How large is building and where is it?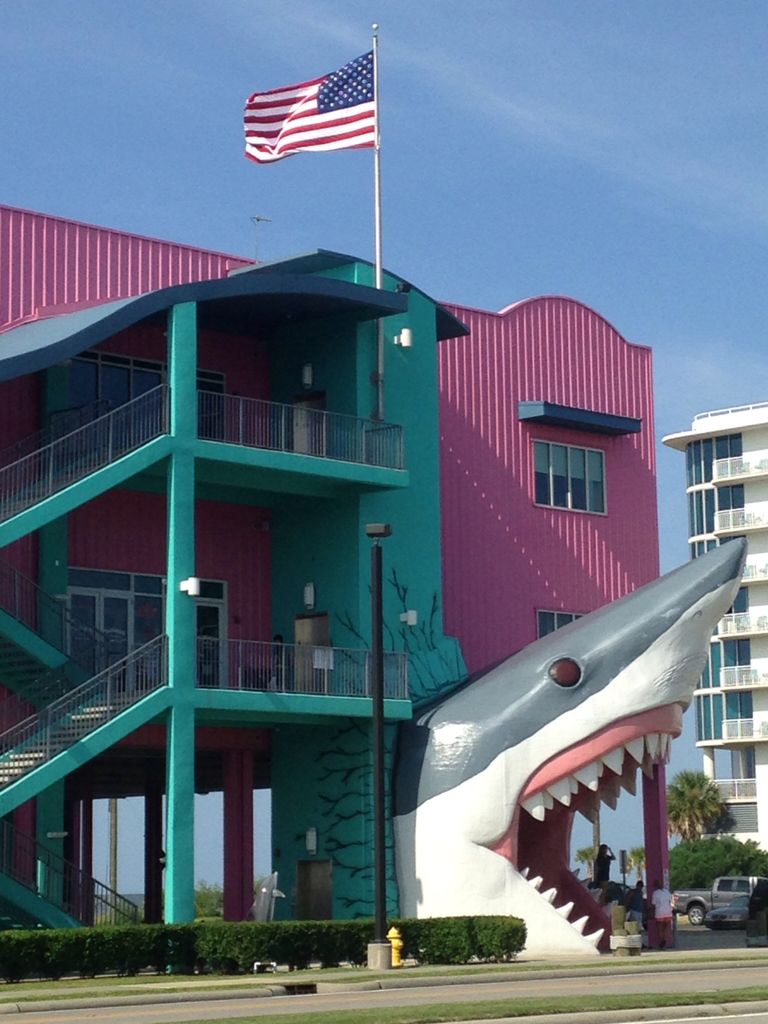
Bounding box: [left=662, top=403, right=767, bottom=854].
